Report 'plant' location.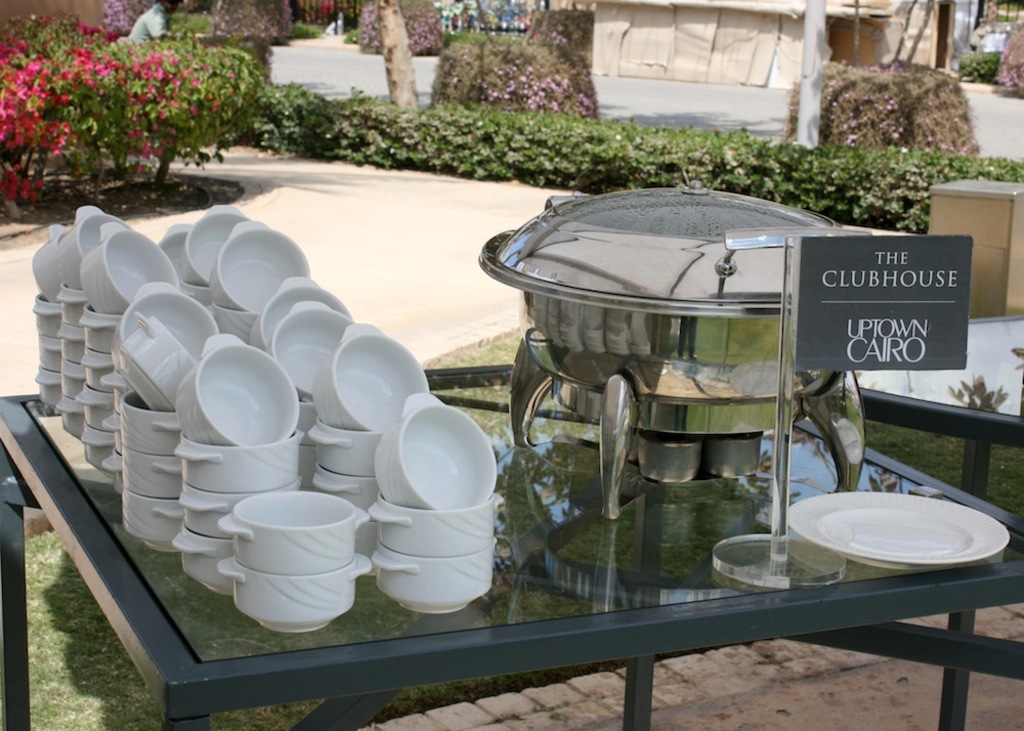
Report: left=356, top=0, right=440, bottom=63.
